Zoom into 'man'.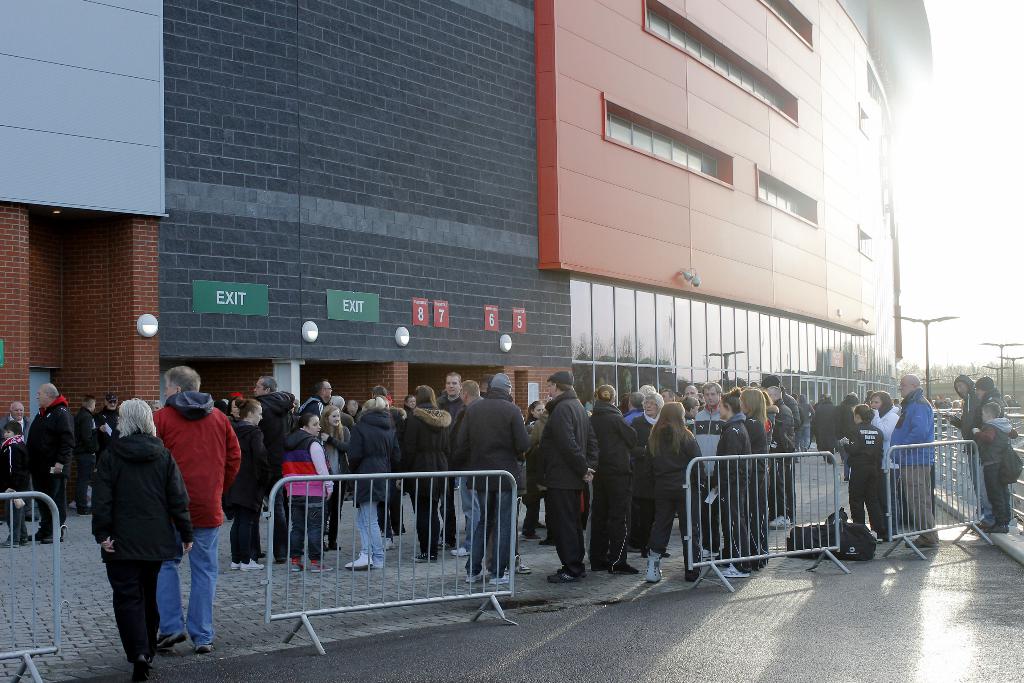
Zoom target: <region>810, 389, 840, 475</region>.
